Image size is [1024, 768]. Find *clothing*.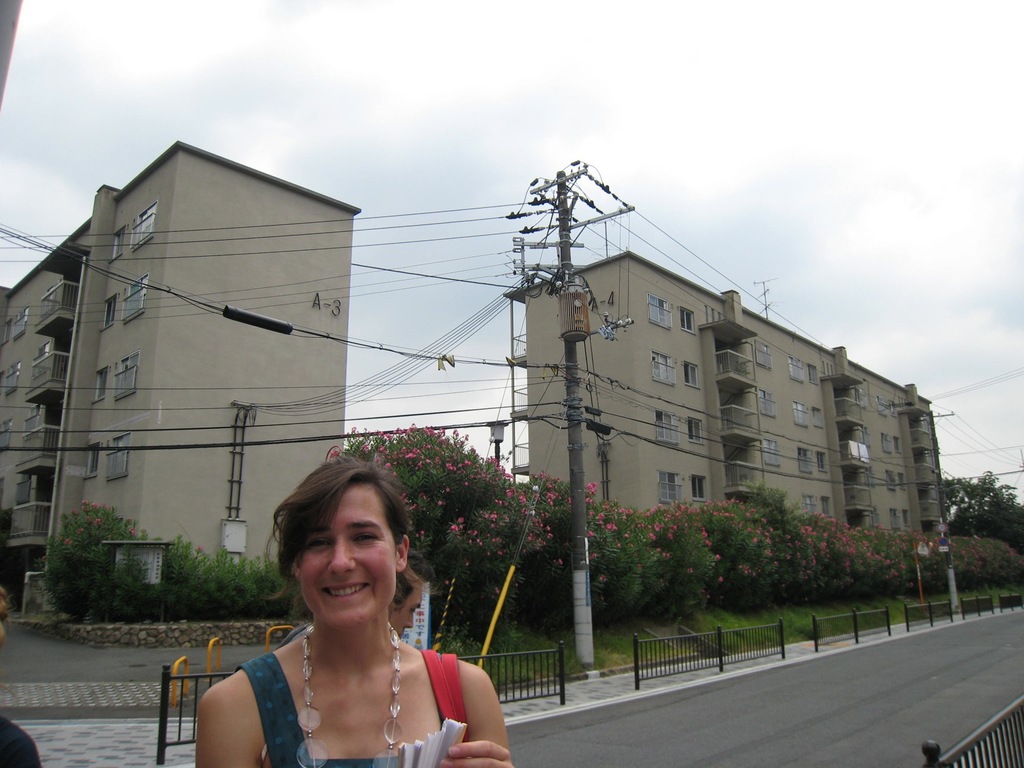
crop(205, 607, 495, 761).
